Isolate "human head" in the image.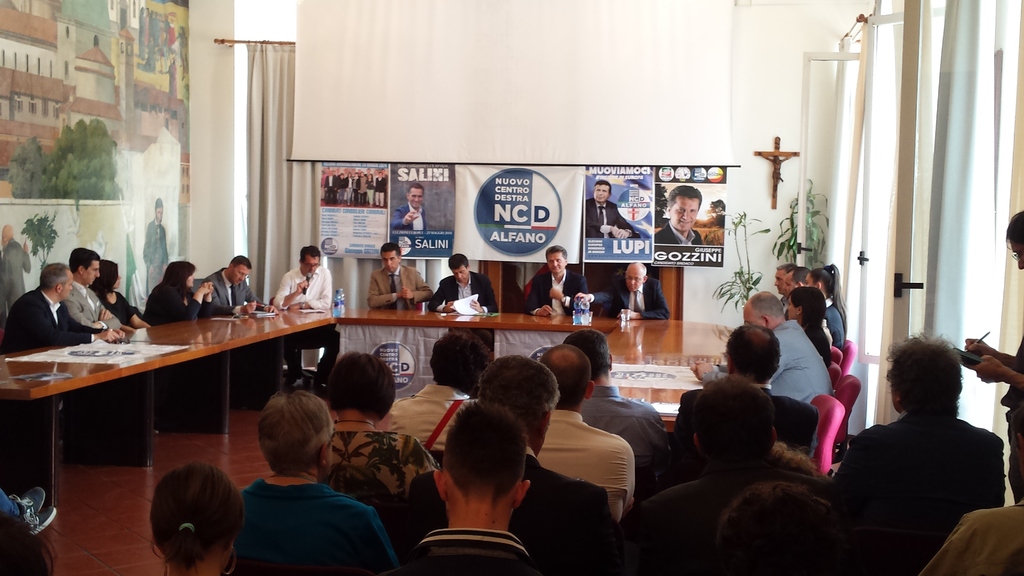
Isolated region: [804,262,843,301].
